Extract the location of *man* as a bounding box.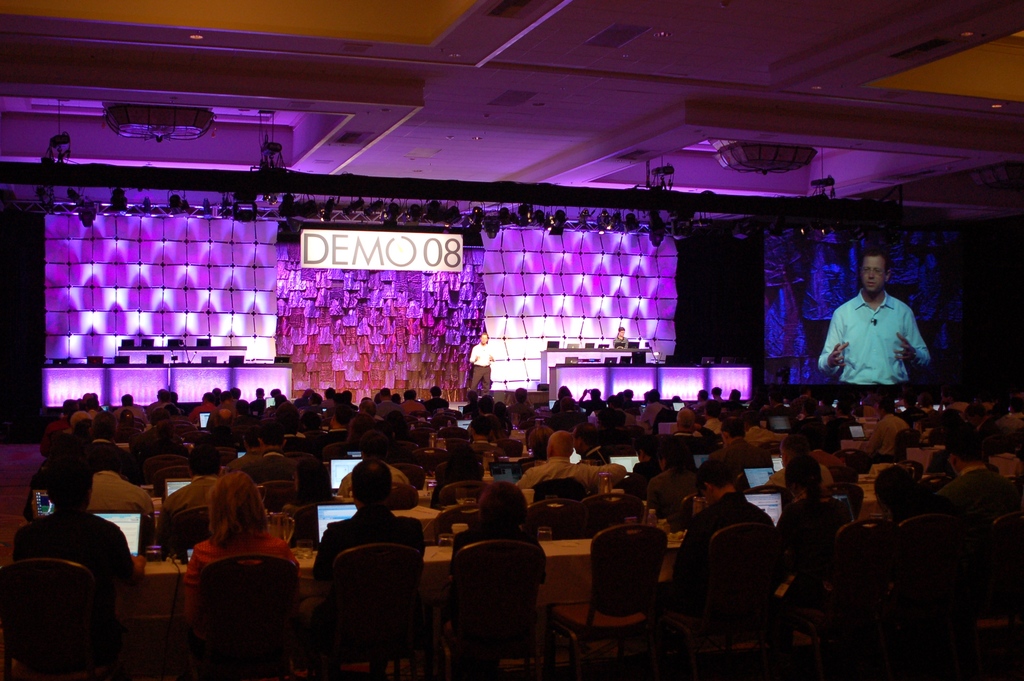
<region>822, 257, 939, 400</region>.
